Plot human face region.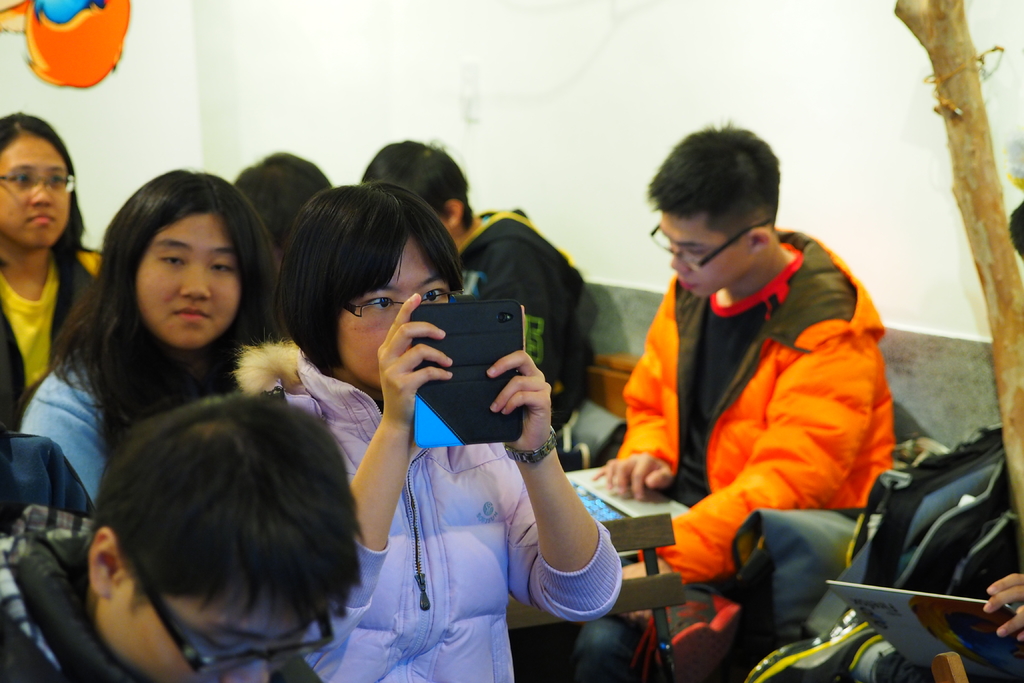
Plotted at [0,133,70,248].
